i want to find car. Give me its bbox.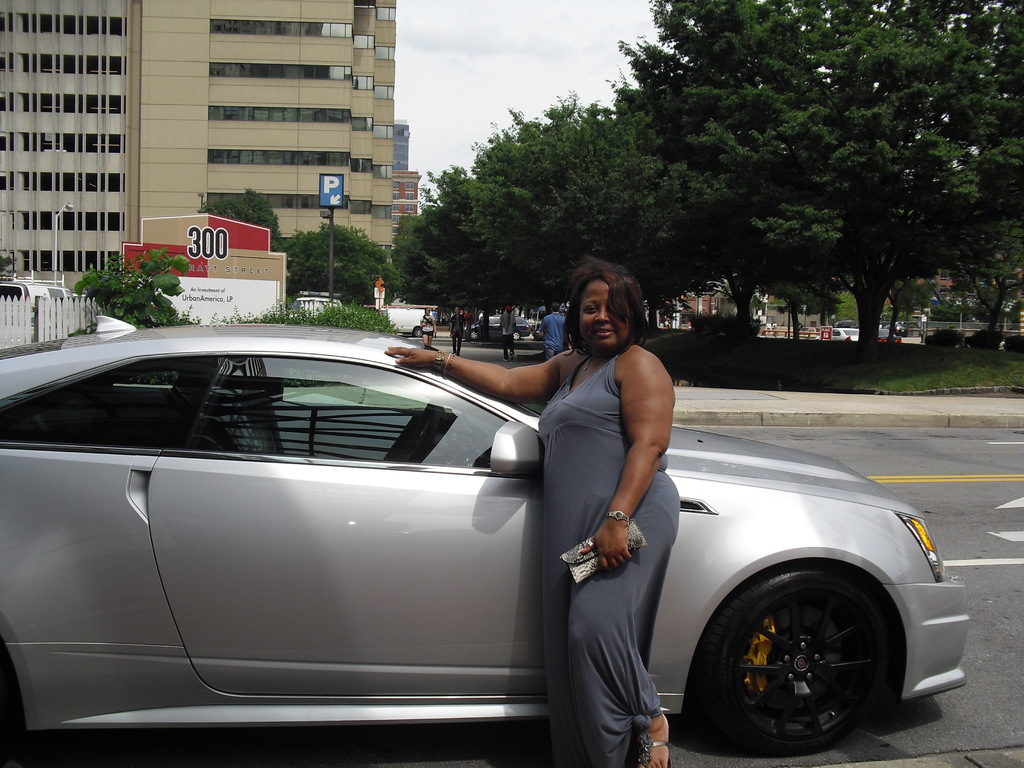
(0, 283, 33, 315).
